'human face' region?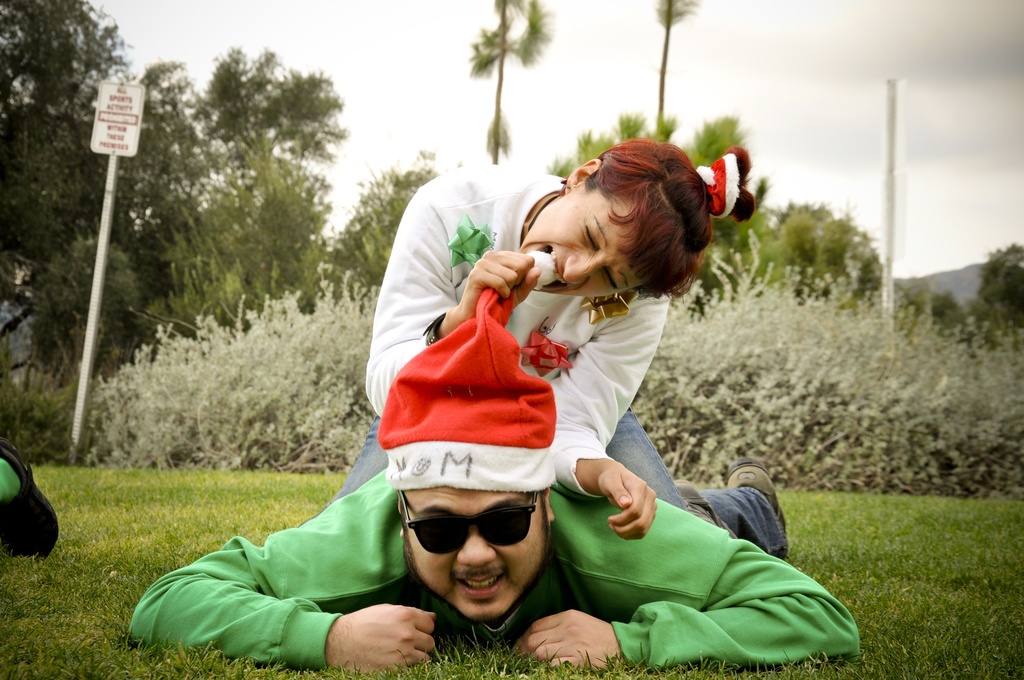
[405, 487, 547, 622]
